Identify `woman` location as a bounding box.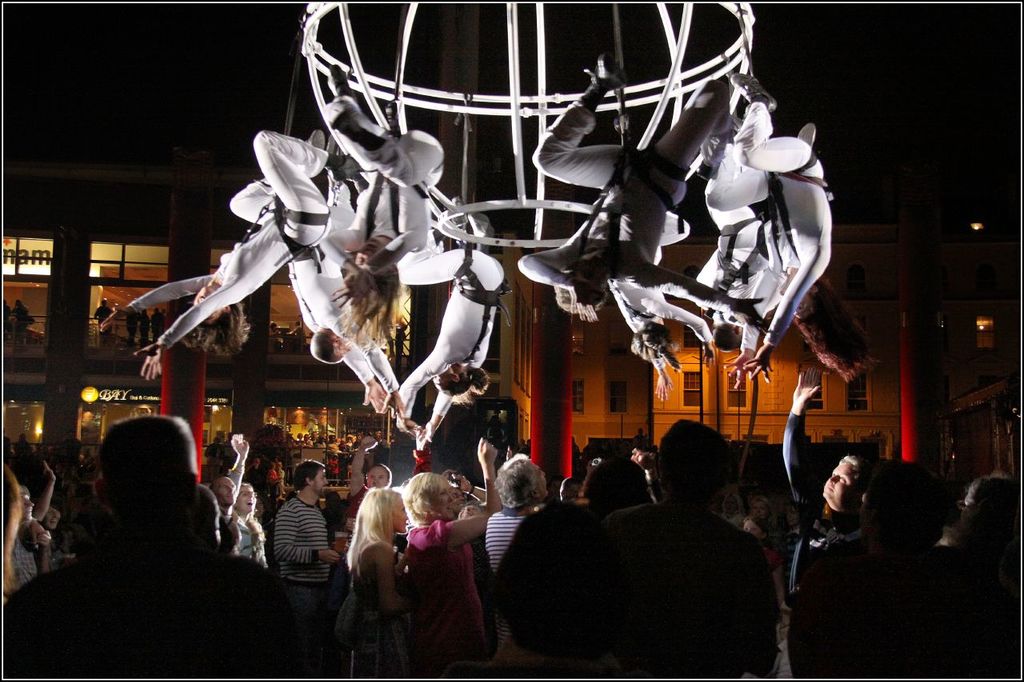
Rect(505, 50, 772, 341).
